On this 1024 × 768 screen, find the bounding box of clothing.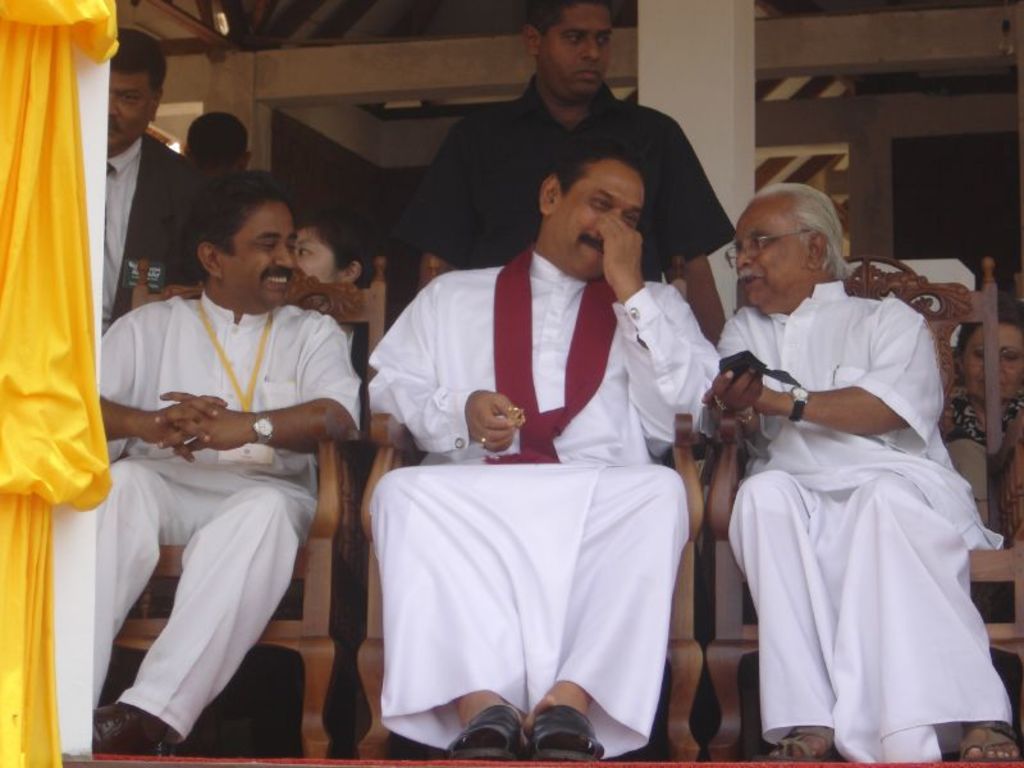
Bounding box: select_region(109, 291, 364, 741).
